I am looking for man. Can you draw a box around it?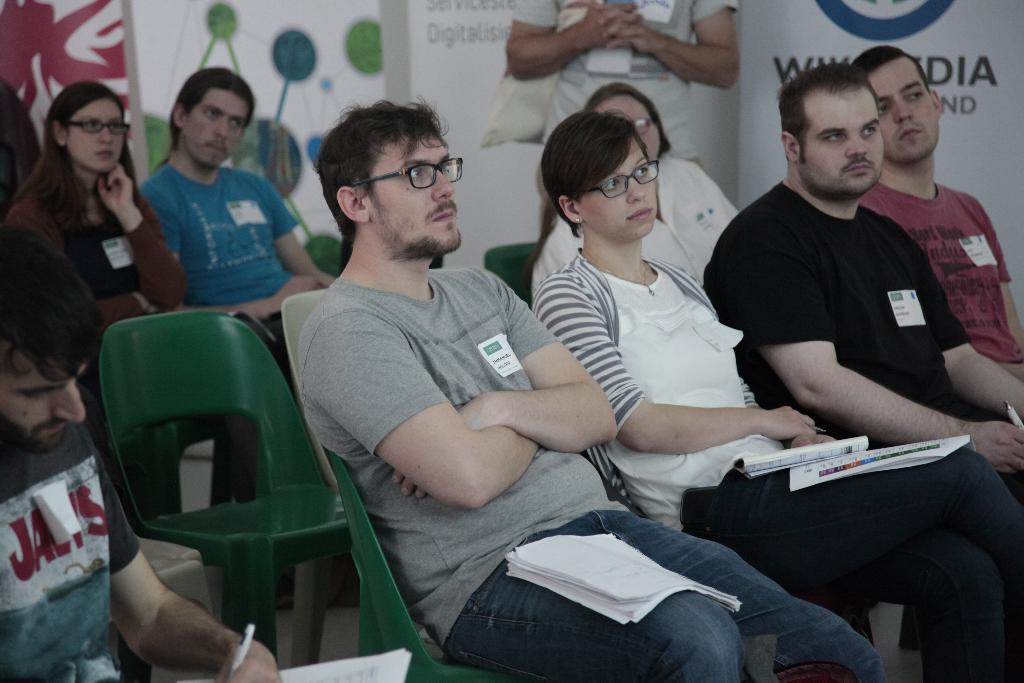
Sure, the bounding box is {"left": 139, "top": 68, "right": 335, "bottom": 343}.
